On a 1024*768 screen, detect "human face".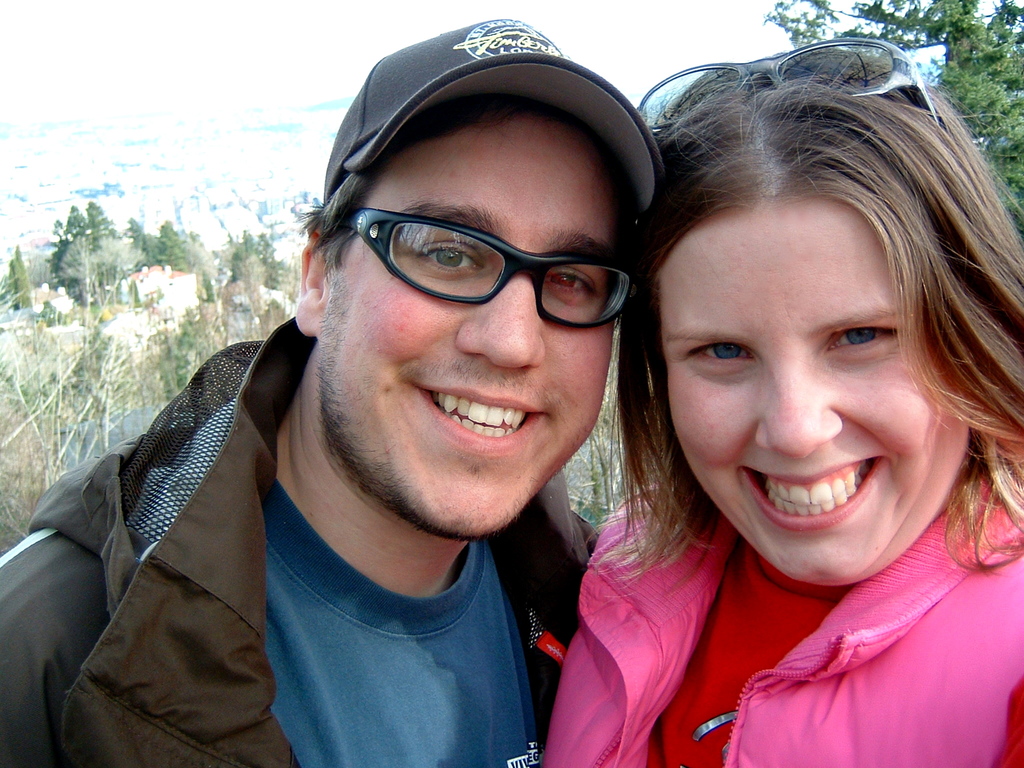
detection(320, 104, 614, 532).
